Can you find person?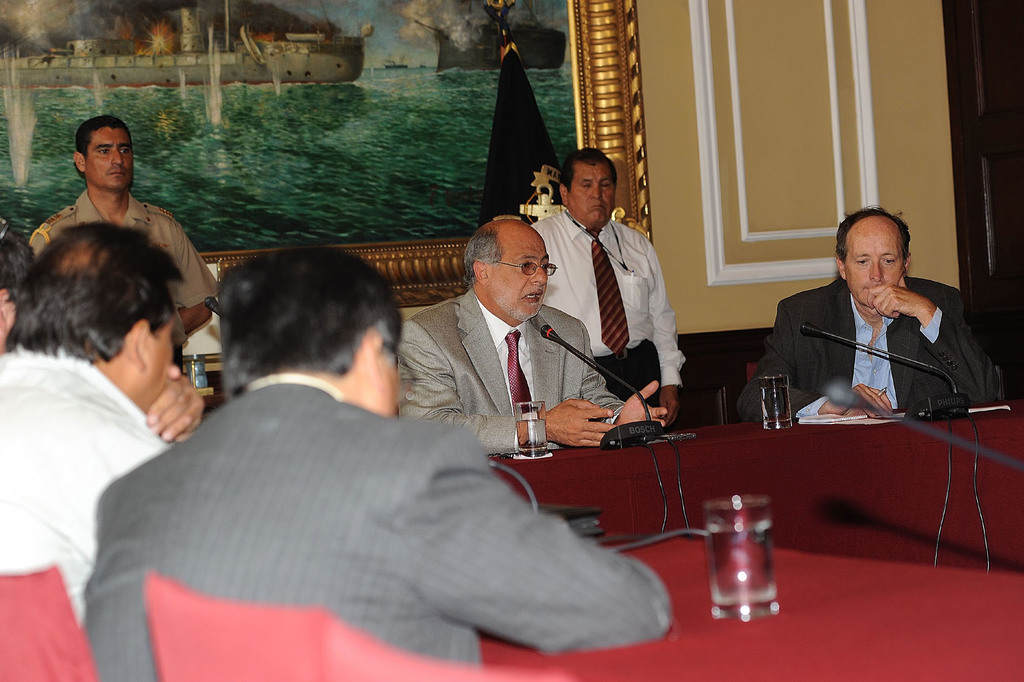
Yes, bounding box: 774, 202, 977, 452.
